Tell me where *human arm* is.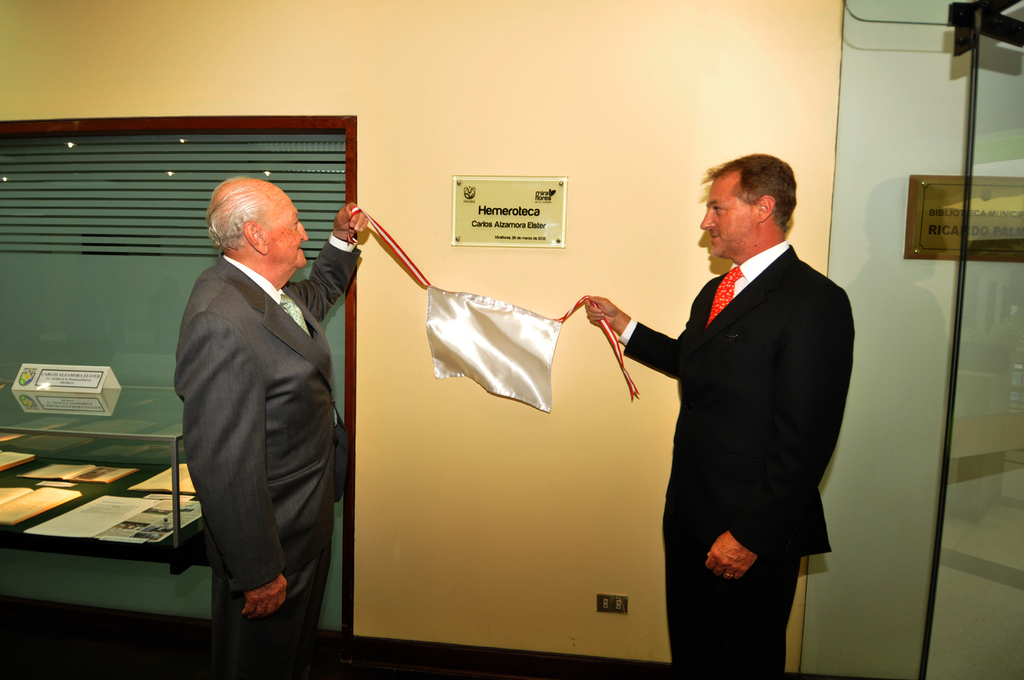
*human arm* is at x1=575 y1=291 x2=680 y2=380.
